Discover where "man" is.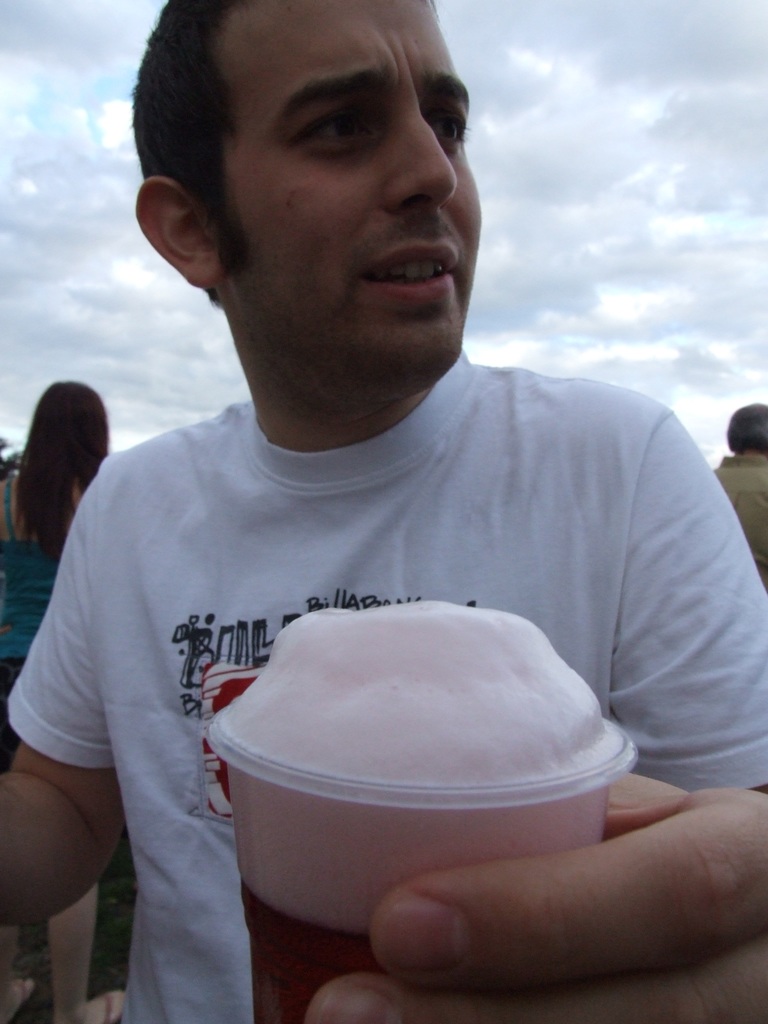
Discovered at [left=27, top=52, right=711, bottom=1009].
